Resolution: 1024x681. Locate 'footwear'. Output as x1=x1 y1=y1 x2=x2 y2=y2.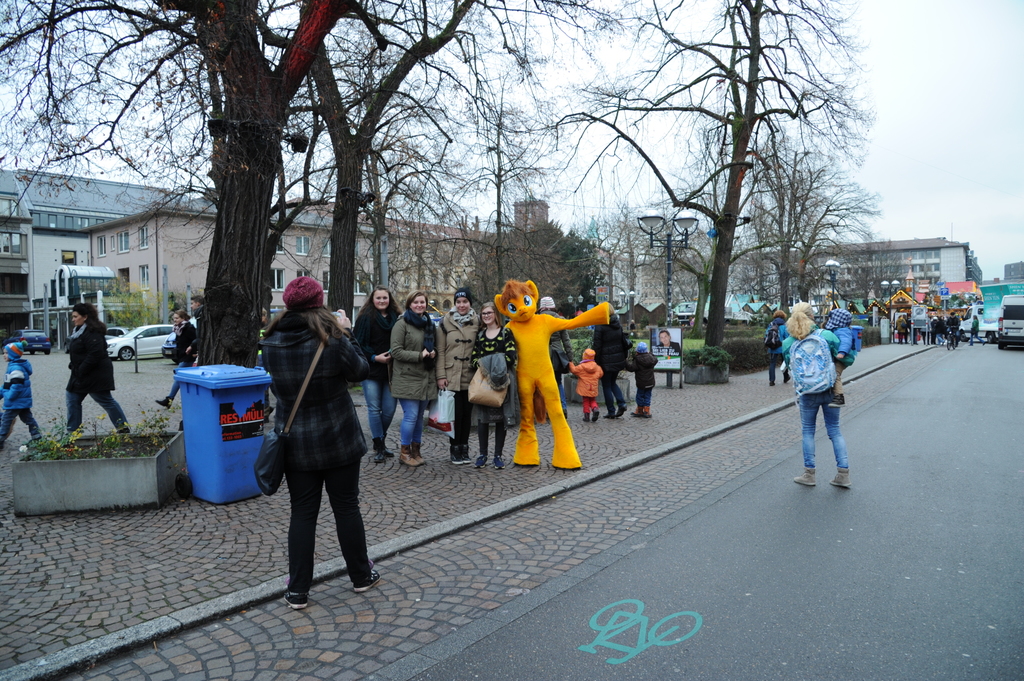
x1=604 y1=408 x2=614 y2=419.
